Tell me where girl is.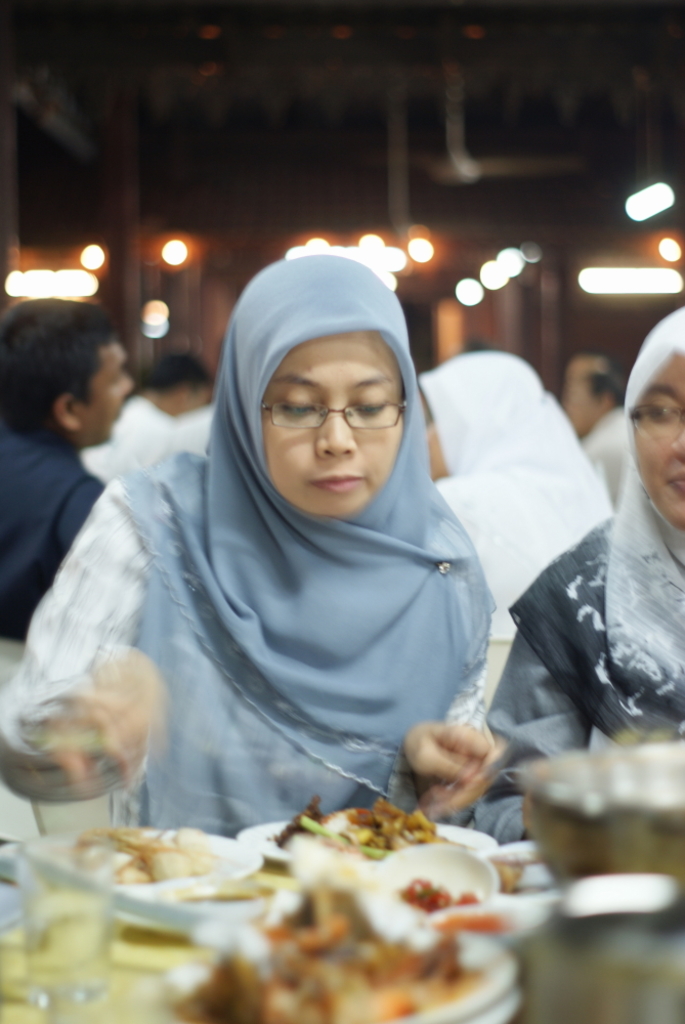
girl is at pyautogui.locateOnScreen(0, 248, 523, 824).
